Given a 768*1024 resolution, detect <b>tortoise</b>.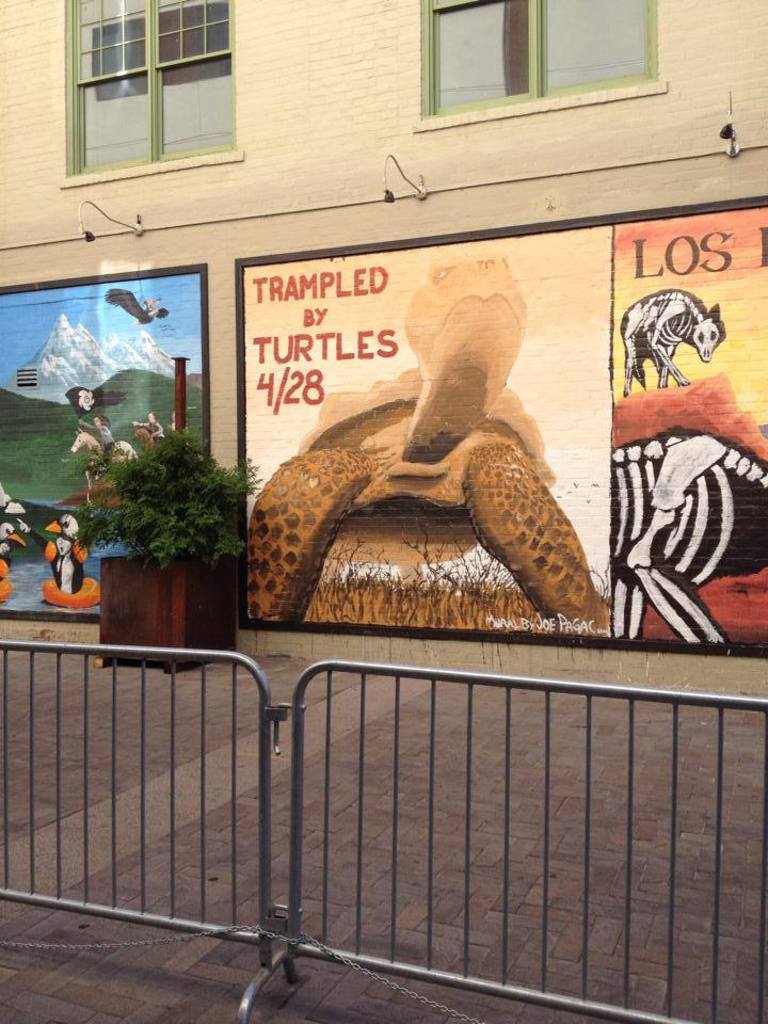
box=[238, 245, 611, 633].
